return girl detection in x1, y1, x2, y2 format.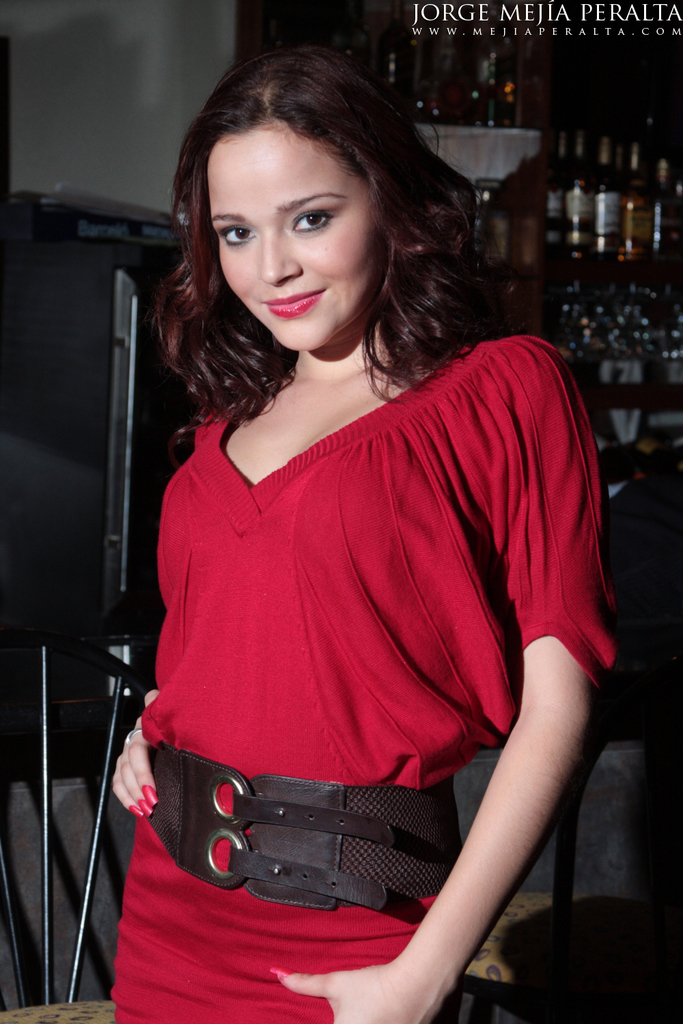
112, 48, 627, 1023.
